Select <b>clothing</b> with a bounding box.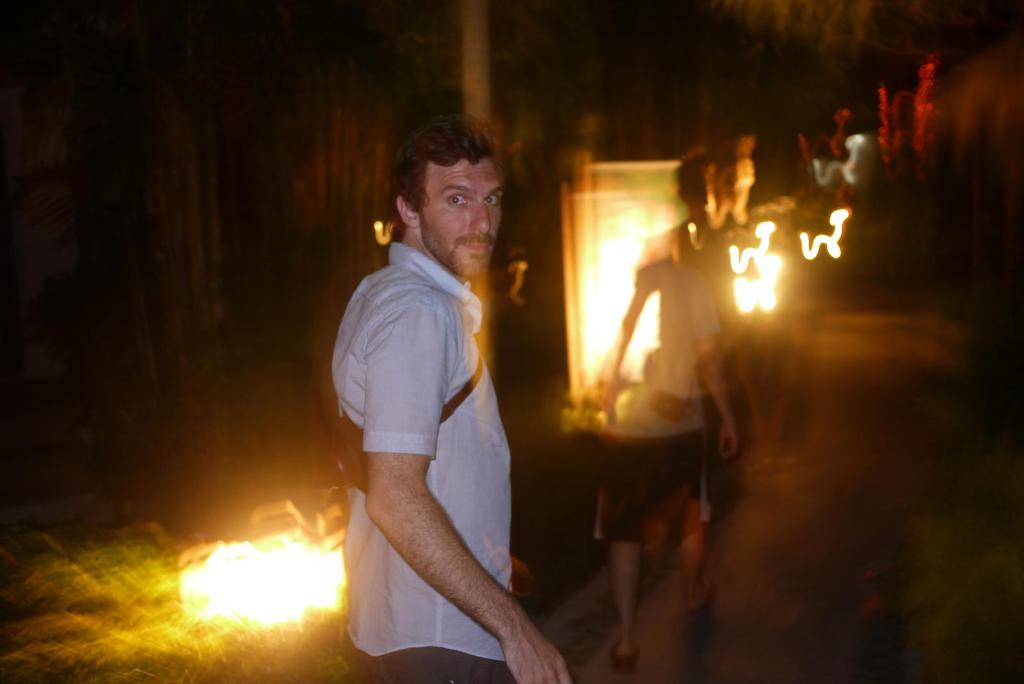
BBox(324, 189, 543, 653).
